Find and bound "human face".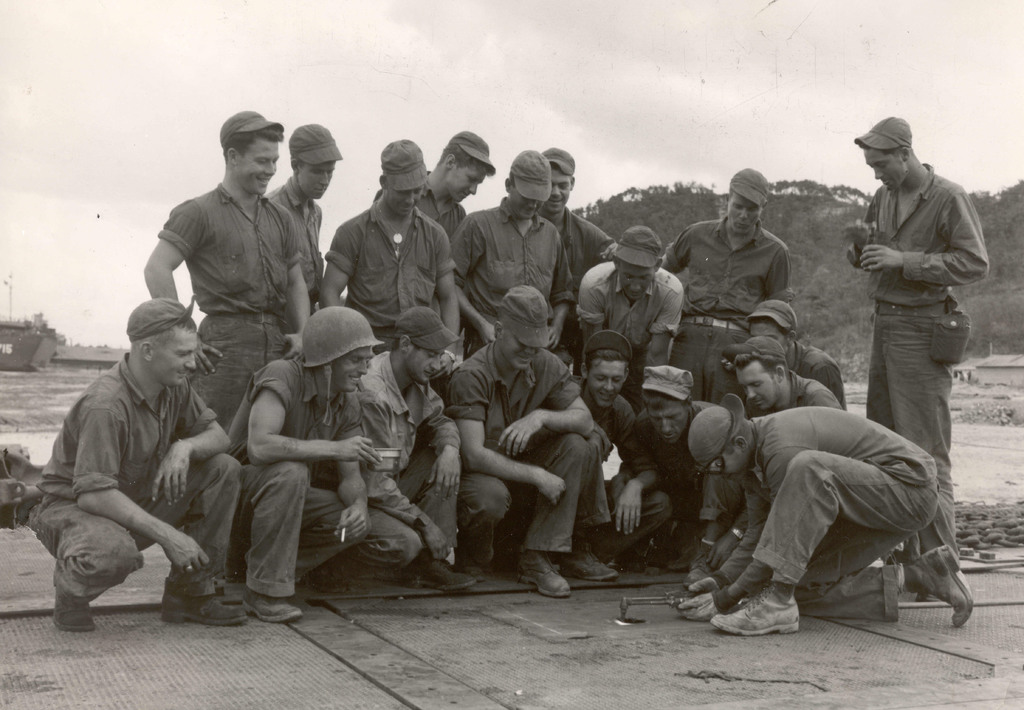
Bound: locate(407, 345, 444, 386).
